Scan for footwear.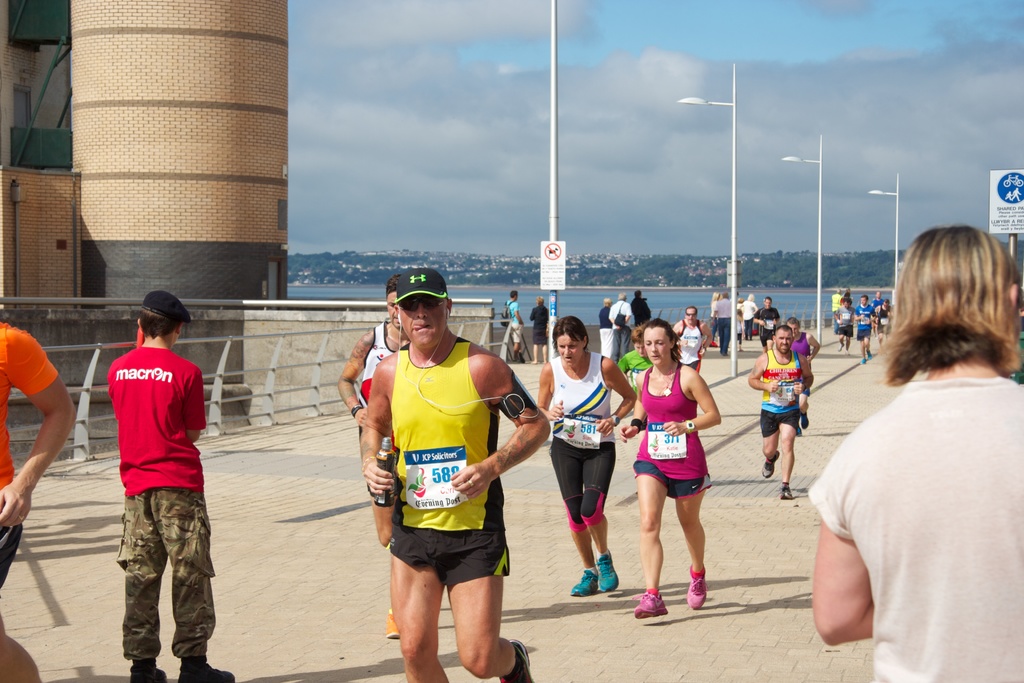
Scan result: 127 659 163 682.
